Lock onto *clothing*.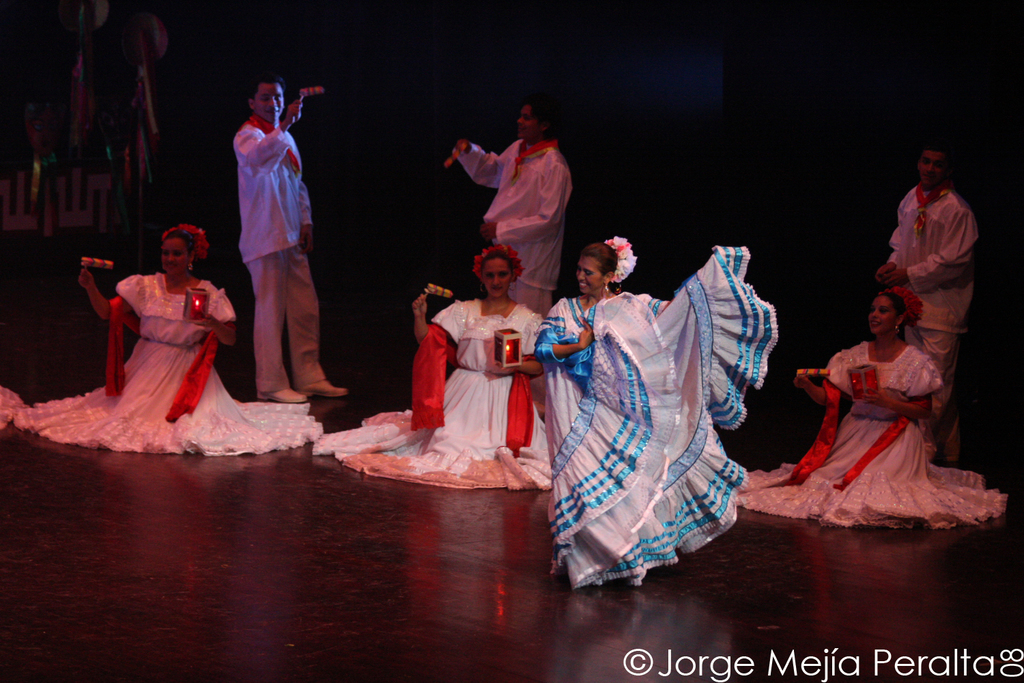
Locked: locate(8, 275, 319, 454).
